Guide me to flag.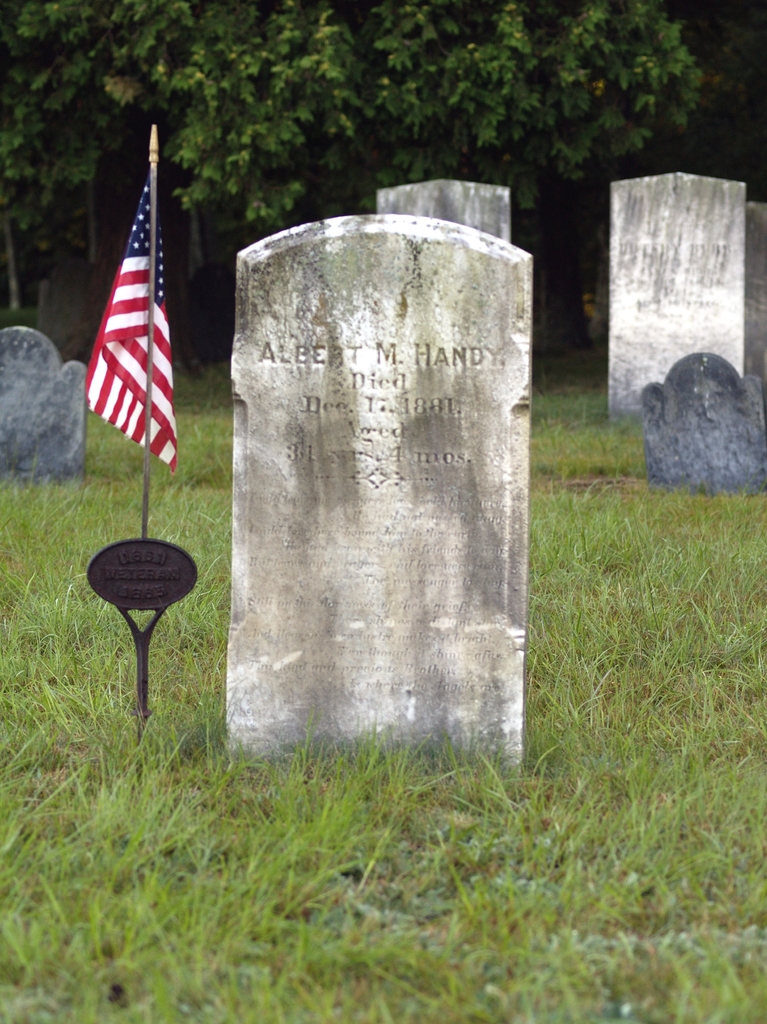
Guidance: <box>64,161,170,483</box>.
